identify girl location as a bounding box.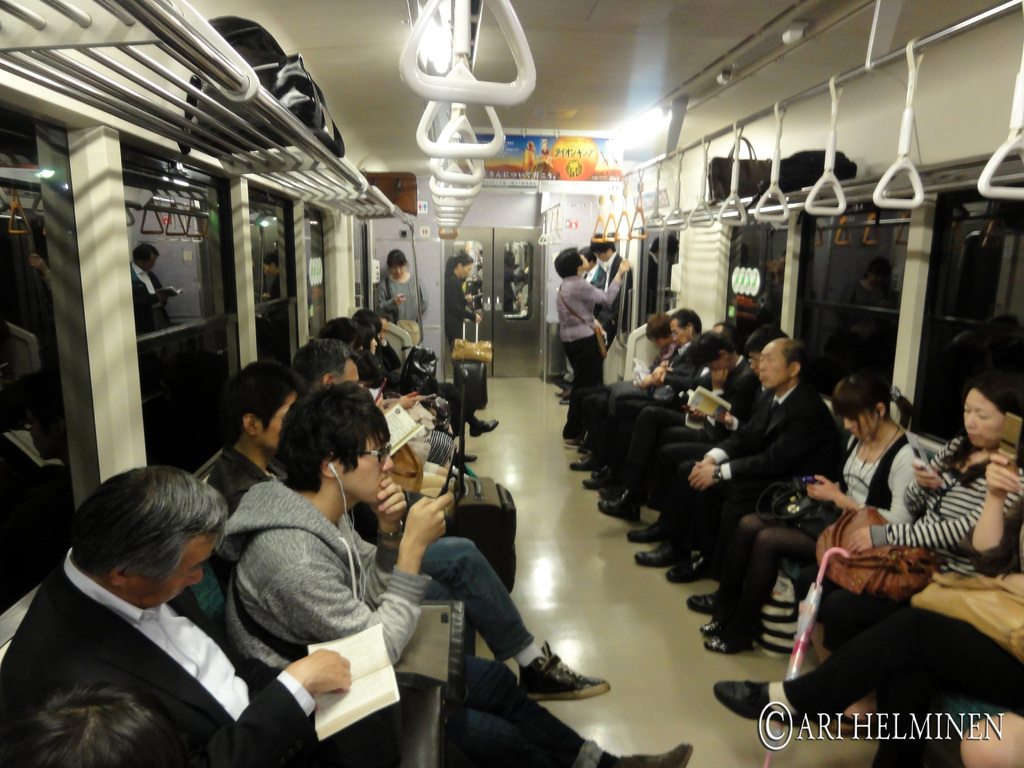
(446,253,474,362).
